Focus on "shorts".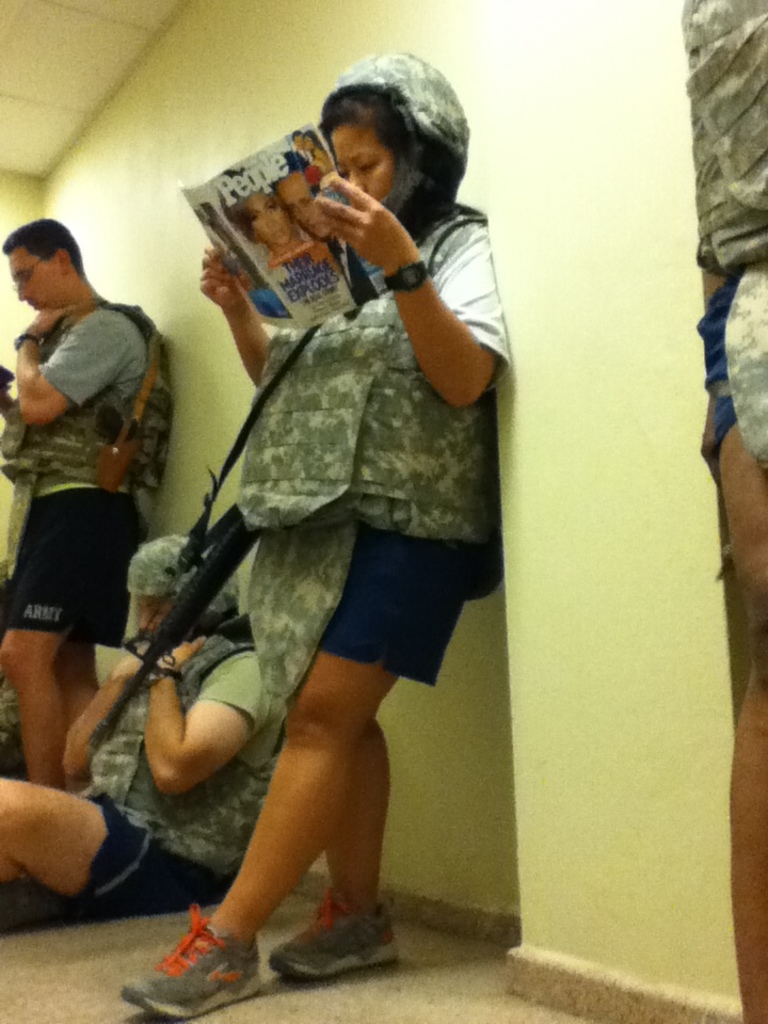
Focused at region(3, 486, 148, 647).
